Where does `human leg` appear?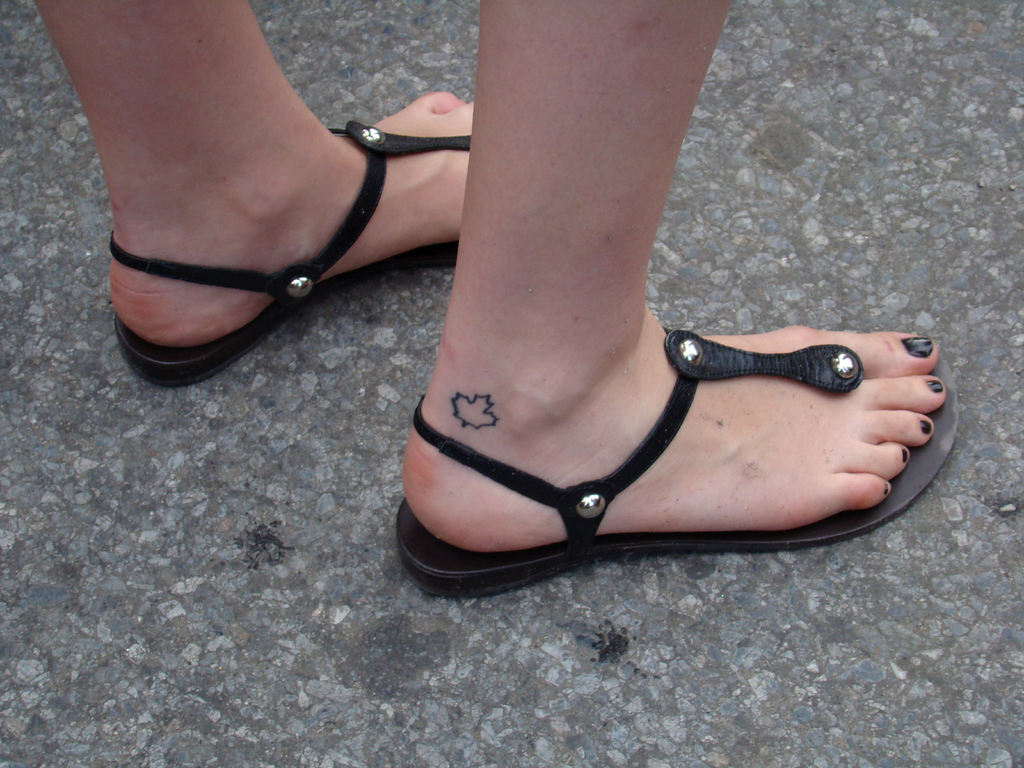
Appears at <box>33,0,472,378</box>.
